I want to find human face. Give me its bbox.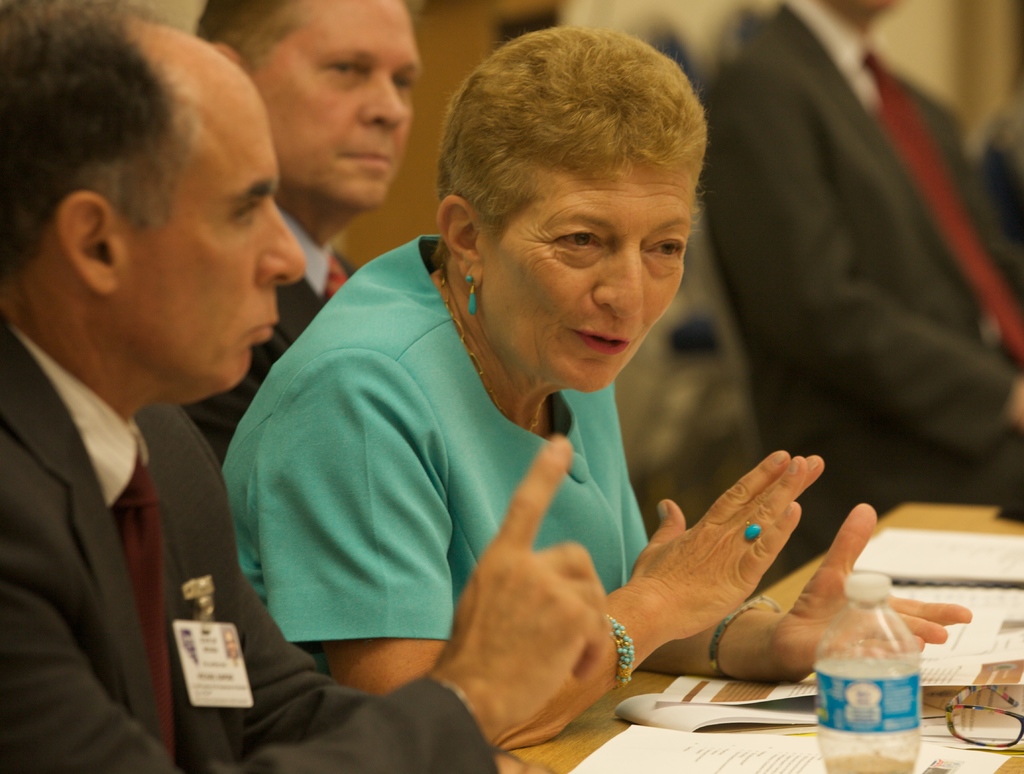
BBox(253, 0, 419, 210).
